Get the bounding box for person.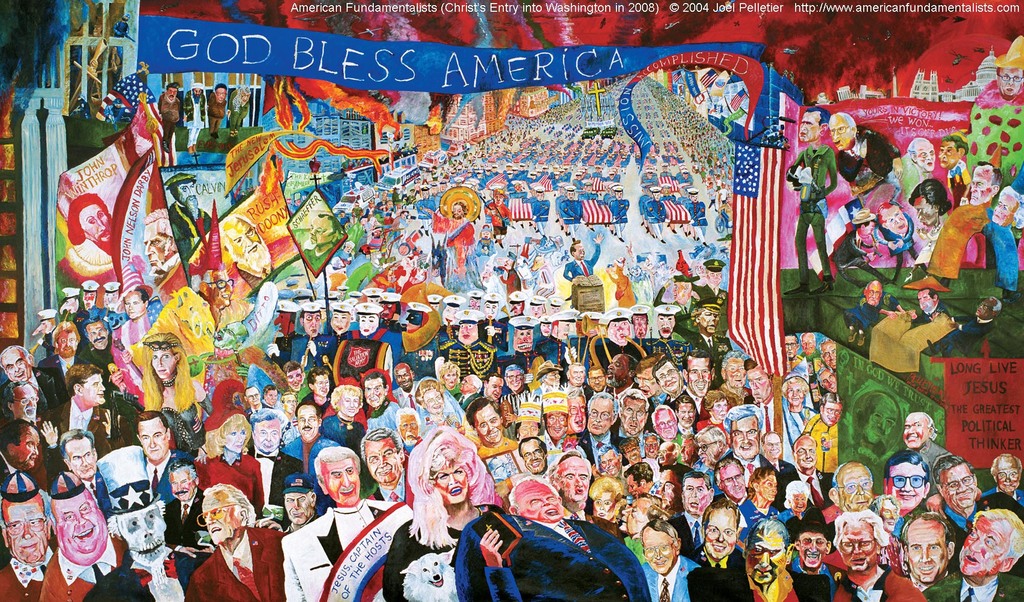
bbox(672, 350, 721, 416).
